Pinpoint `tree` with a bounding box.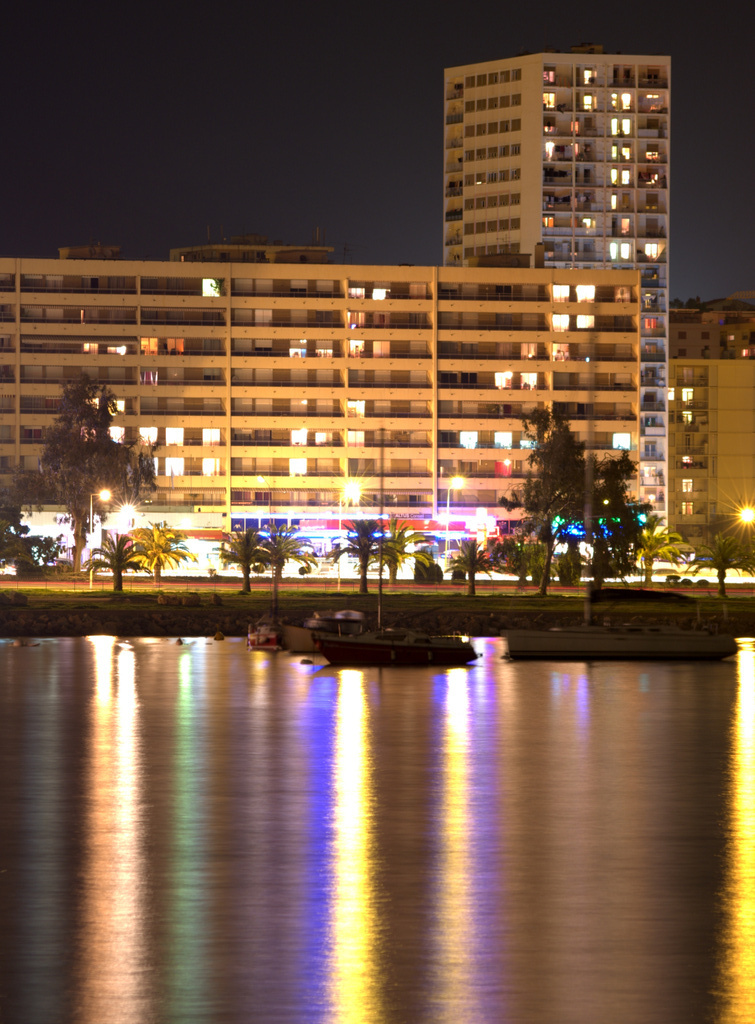
82/522/136/598.
